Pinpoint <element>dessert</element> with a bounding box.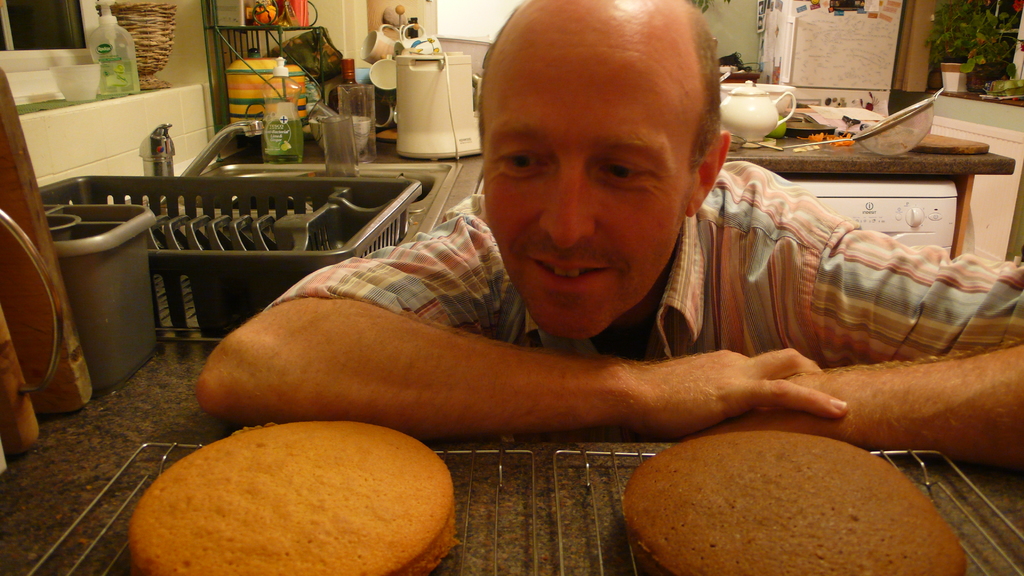
Rect(618, 431, 968, 575).
